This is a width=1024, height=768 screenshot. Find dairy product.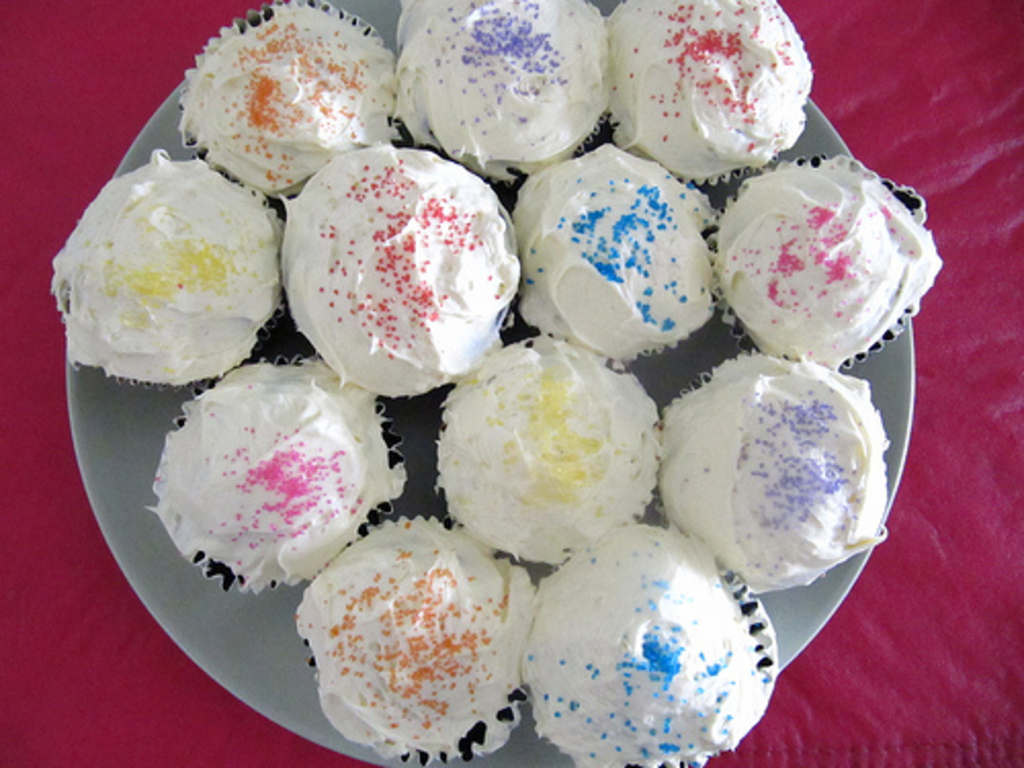
Bounding box: box(727, 178, 915, 352).
